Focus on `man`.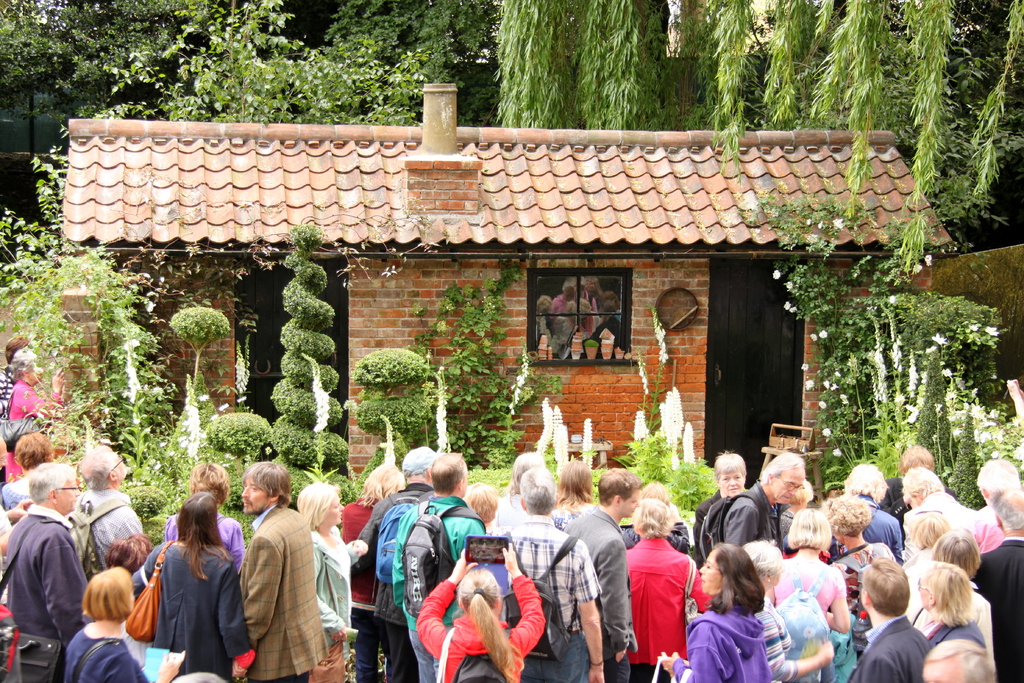
Focused at (509,470,605,682).
